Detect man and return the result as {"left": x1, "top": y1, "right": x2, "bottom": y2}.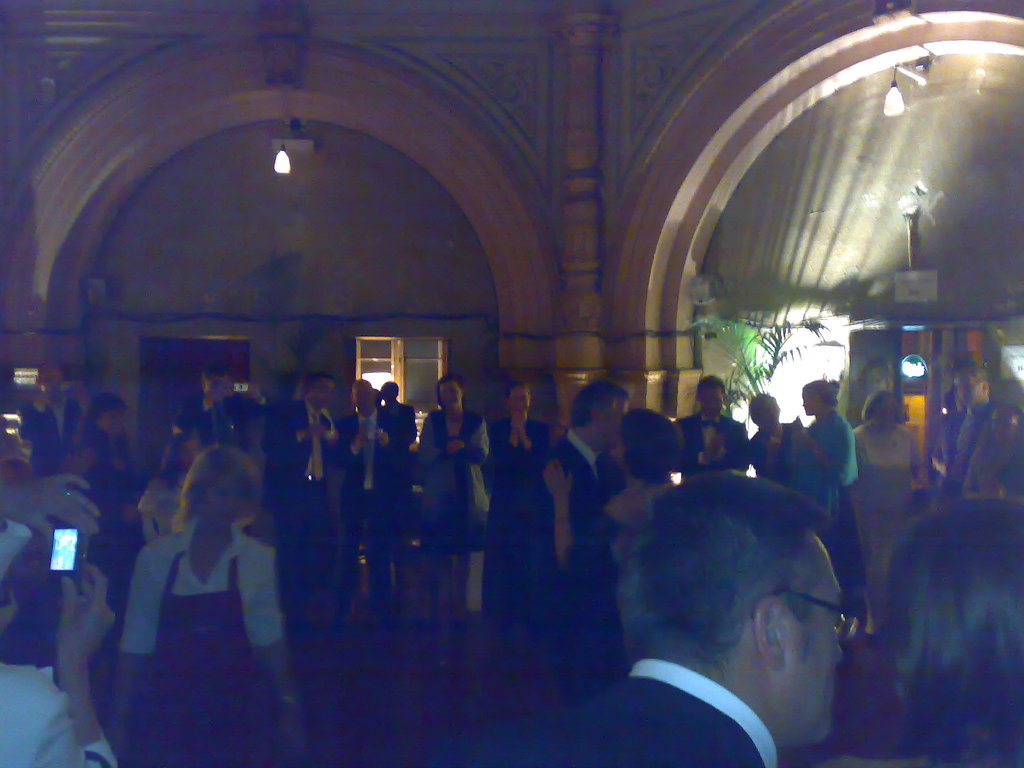
{"left": 70, "top": 388, "right": 132, "bottom": 526}.
